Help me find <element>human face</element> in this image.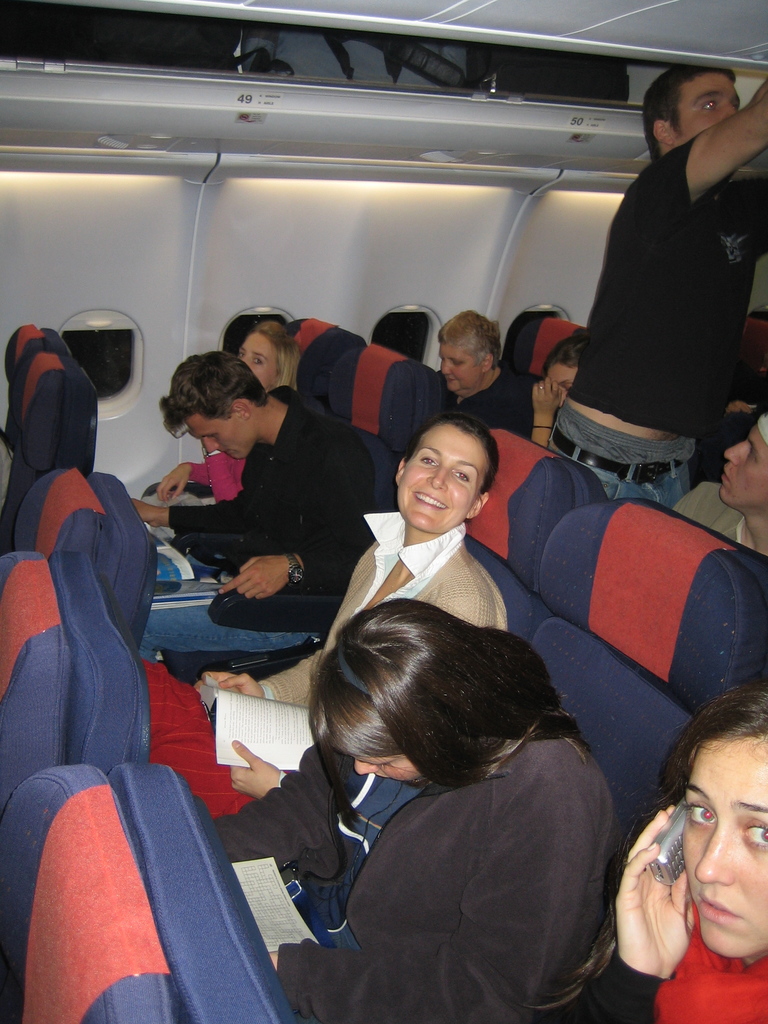
Found it: x1=234 y1=330 x2=282 y2=386.
